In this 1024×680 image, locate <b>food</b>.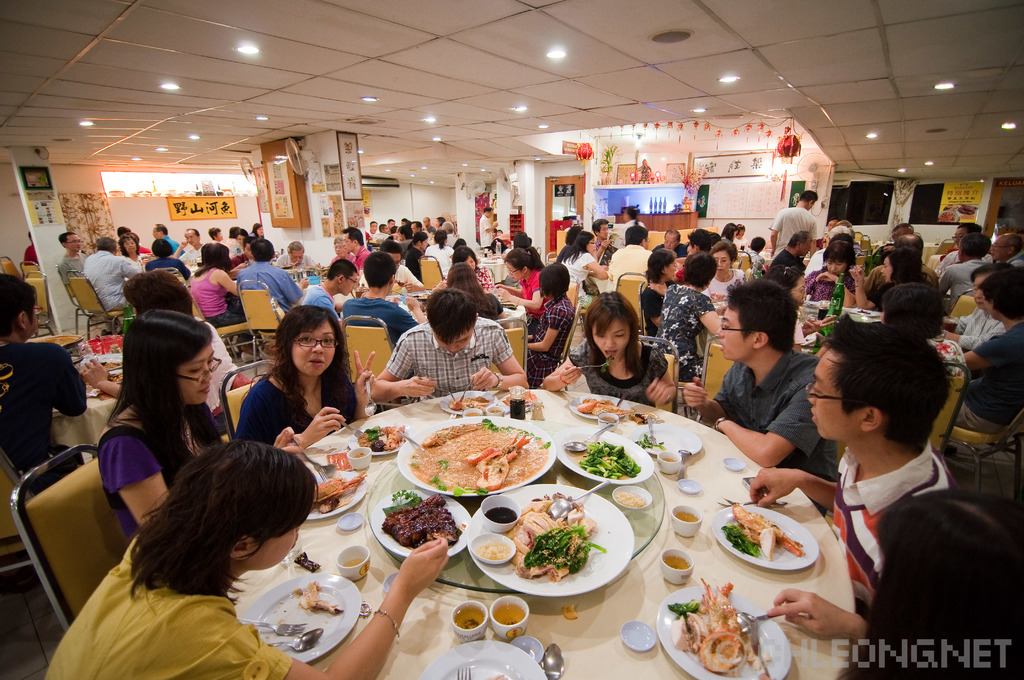
Bounding box: {"left": 358, "top": 423, "right": 408, "bottom": 452}.
